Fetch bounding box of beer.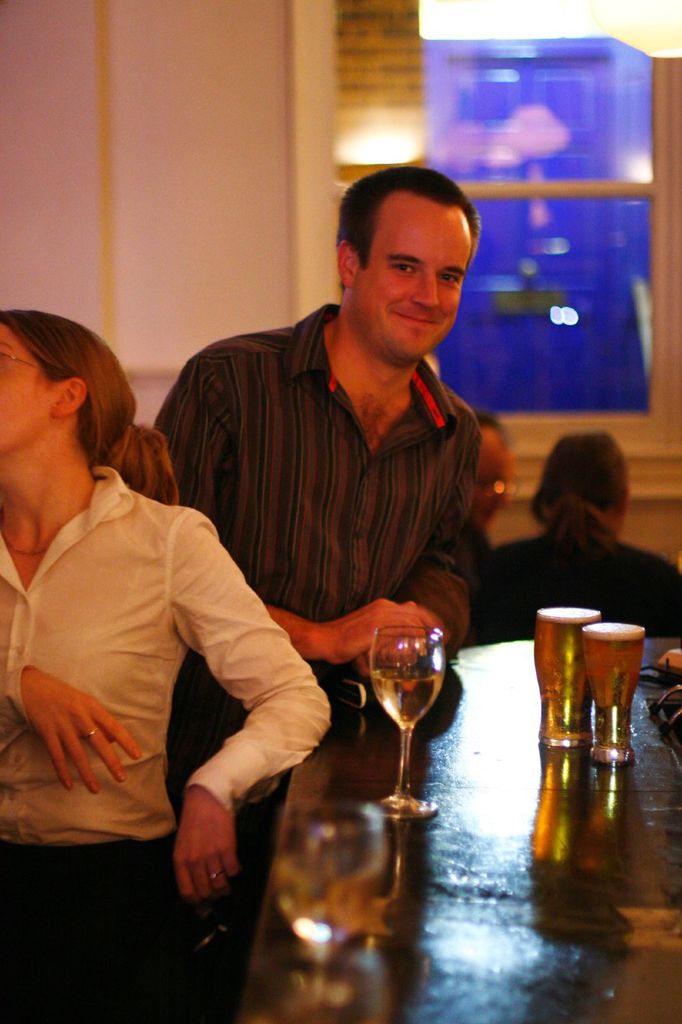
Bbox: (580,623,645,767).
